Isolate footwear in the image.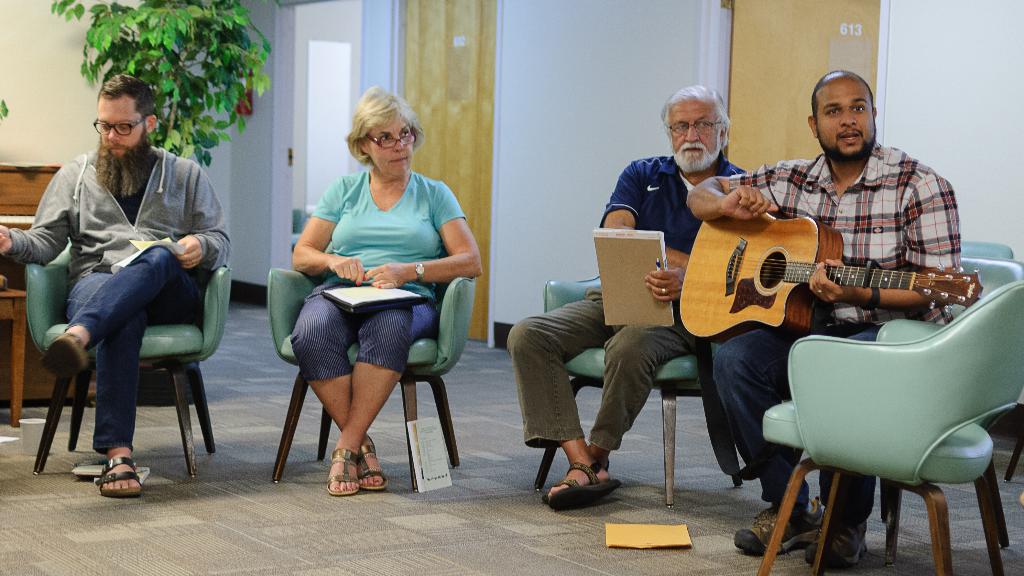
Isolated region: 40/333/88/381.
